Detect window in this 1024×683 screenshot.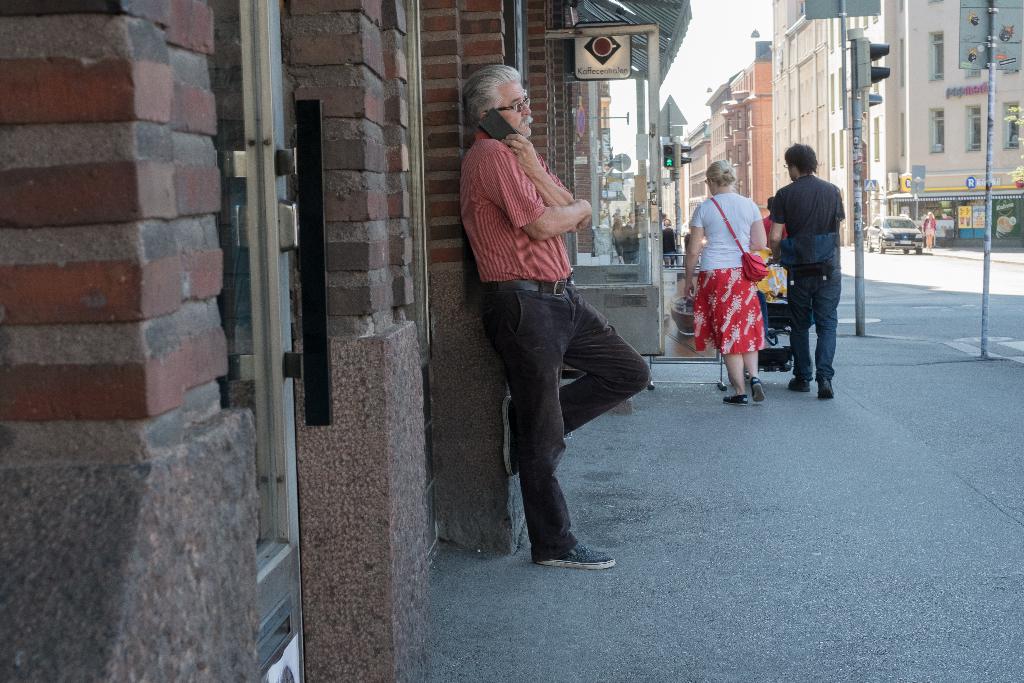
Detection: {"x1": 927, "y1": 32, "x2": 945, "y2": 81}.
